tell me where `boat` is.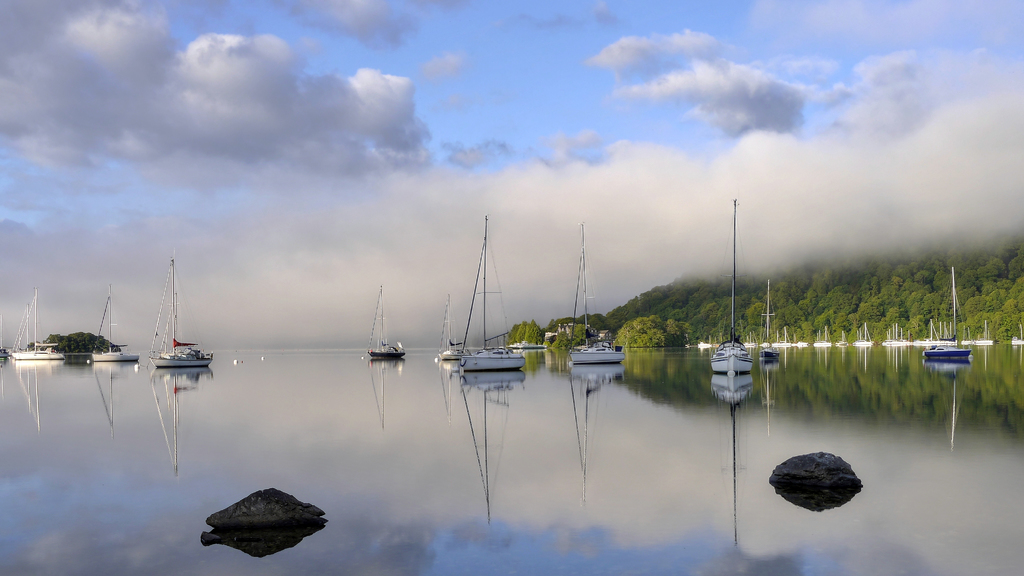
`boat` is at locate(925, 267, 976, 363).
